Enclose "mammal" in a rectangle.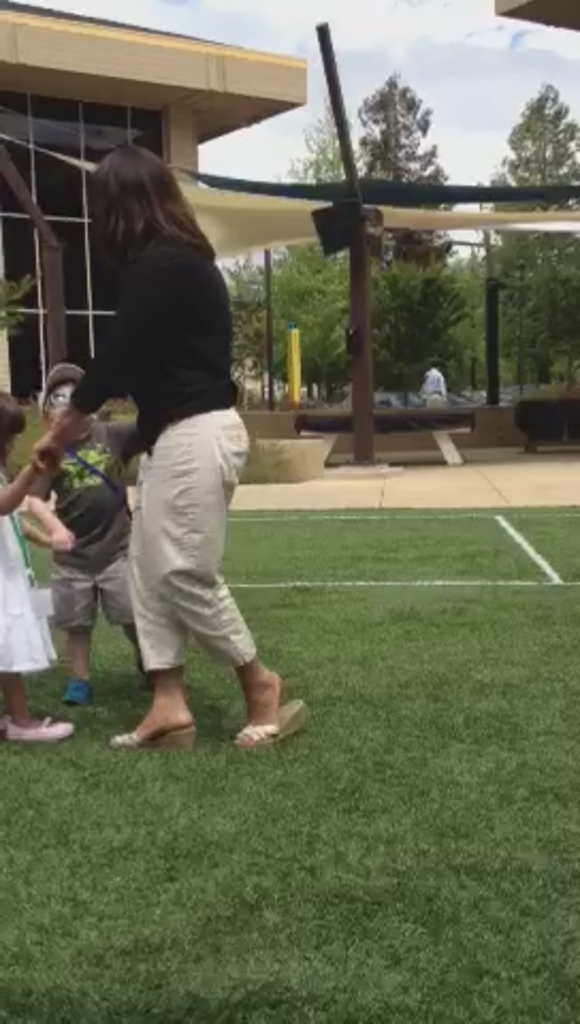
<box>64,117,269,762</box>.
